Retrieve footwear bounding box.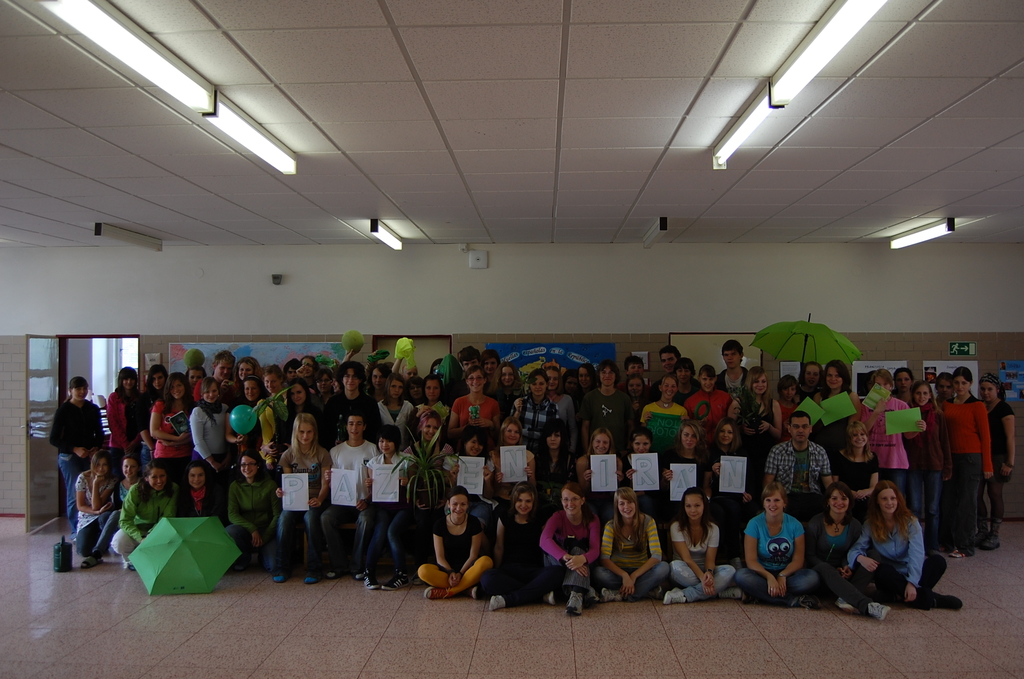
Bounding box: {"x1": 360, "y1": 565, "x2": 378, "y2": 589}.
